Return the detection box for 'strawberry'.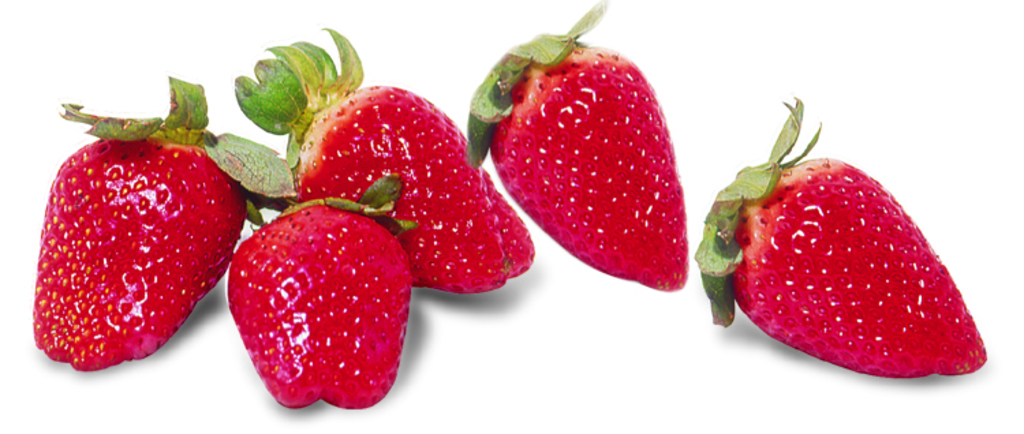
x1=471 y1=0 x2=694 y2=292.
